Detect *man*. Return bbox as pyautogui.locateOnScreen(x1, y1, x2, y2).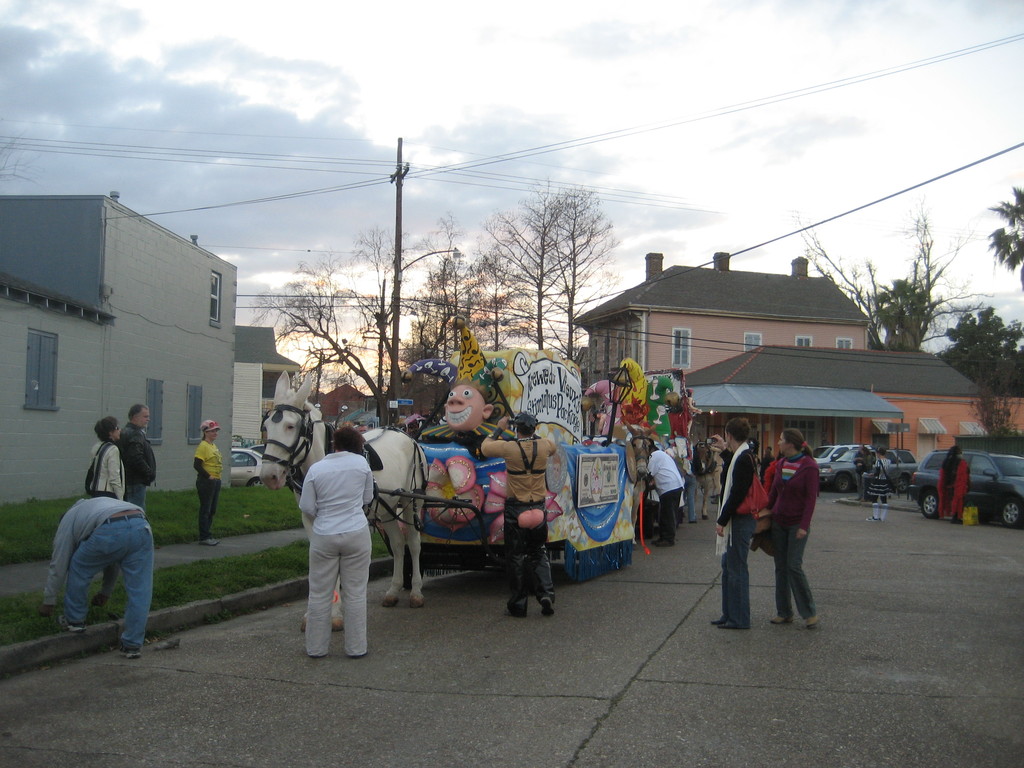
pyautogui.locateOnScreen(42, 495, 150, 659).
